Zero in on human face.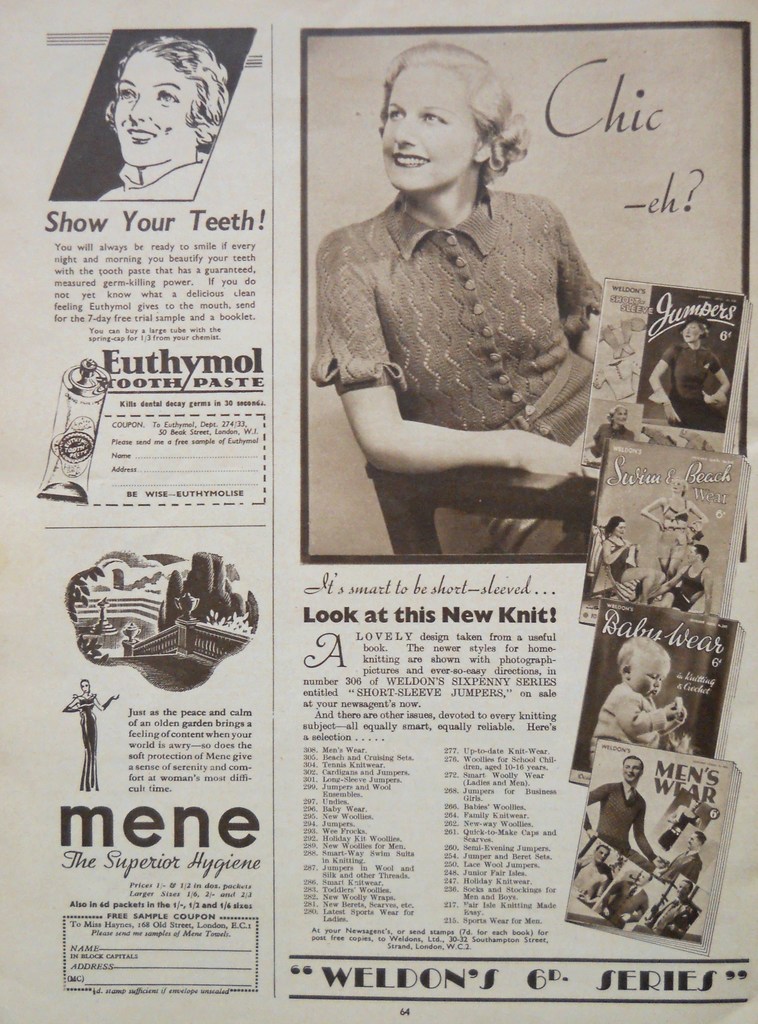
Zeroed in: l=633, t=660, r=667, b=701.
